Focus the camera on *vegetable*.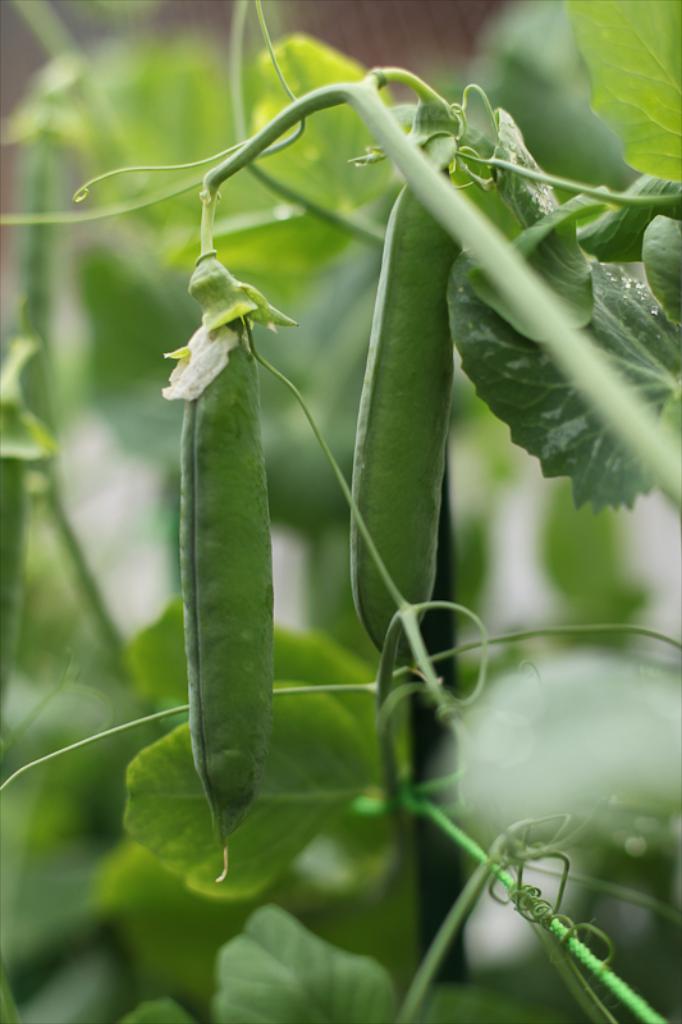
Focus region: x1=348, y1=65, x2=477, y2=660.
